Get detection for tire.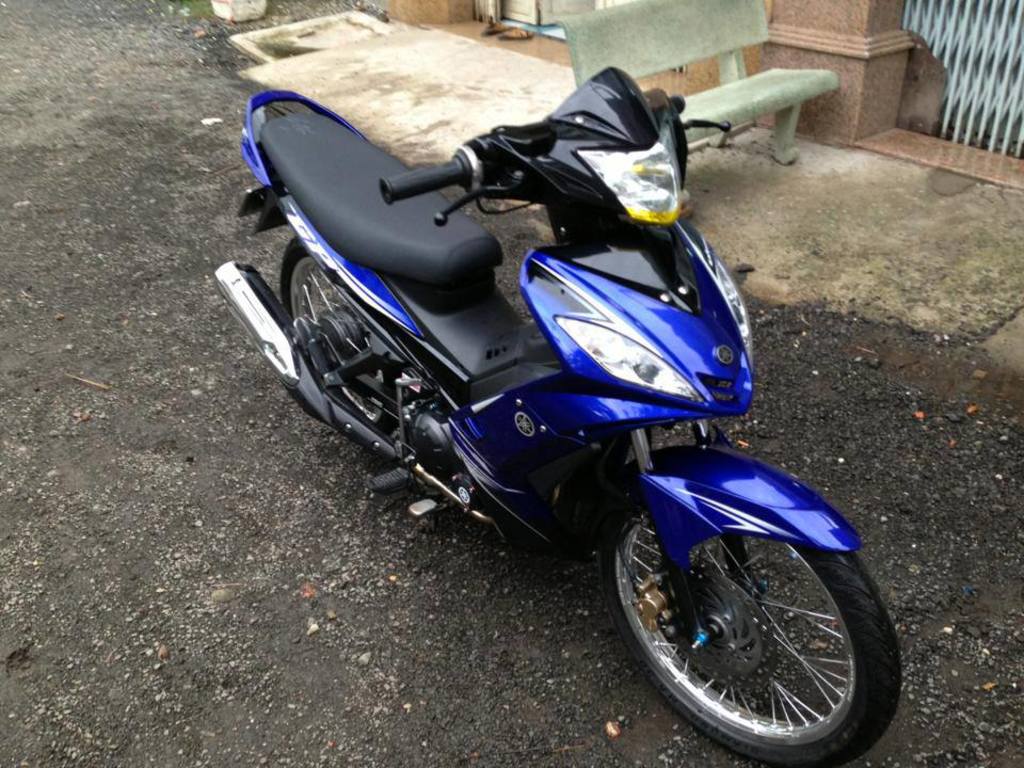
Detection: crop(275, 238, 425, 443).
